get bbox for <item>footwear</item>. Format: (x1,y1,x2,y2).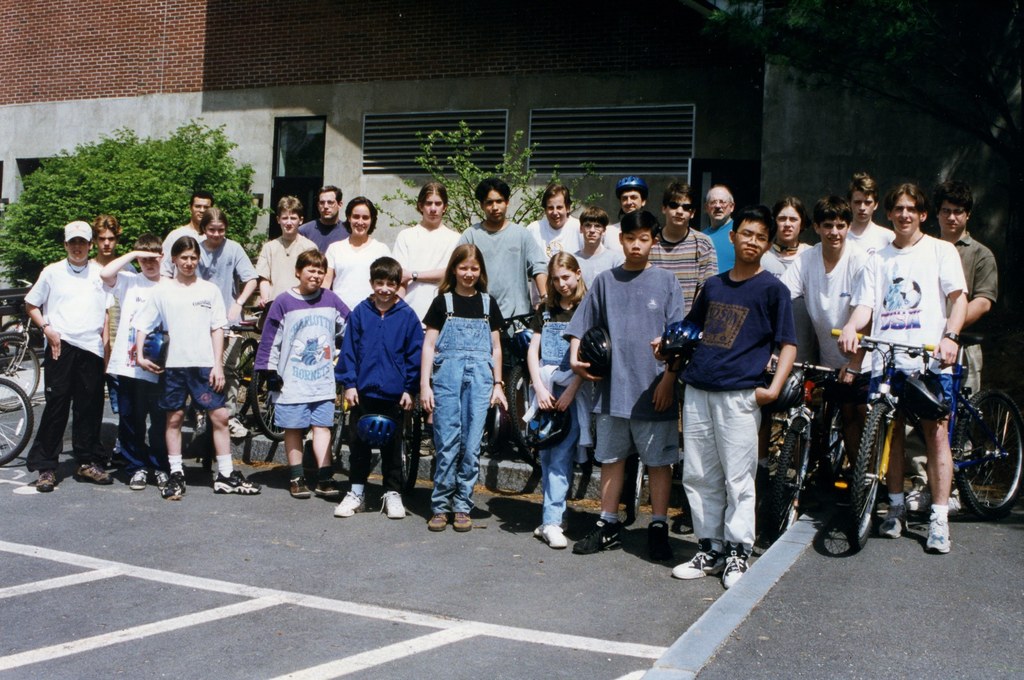
(450,511,472,532).
